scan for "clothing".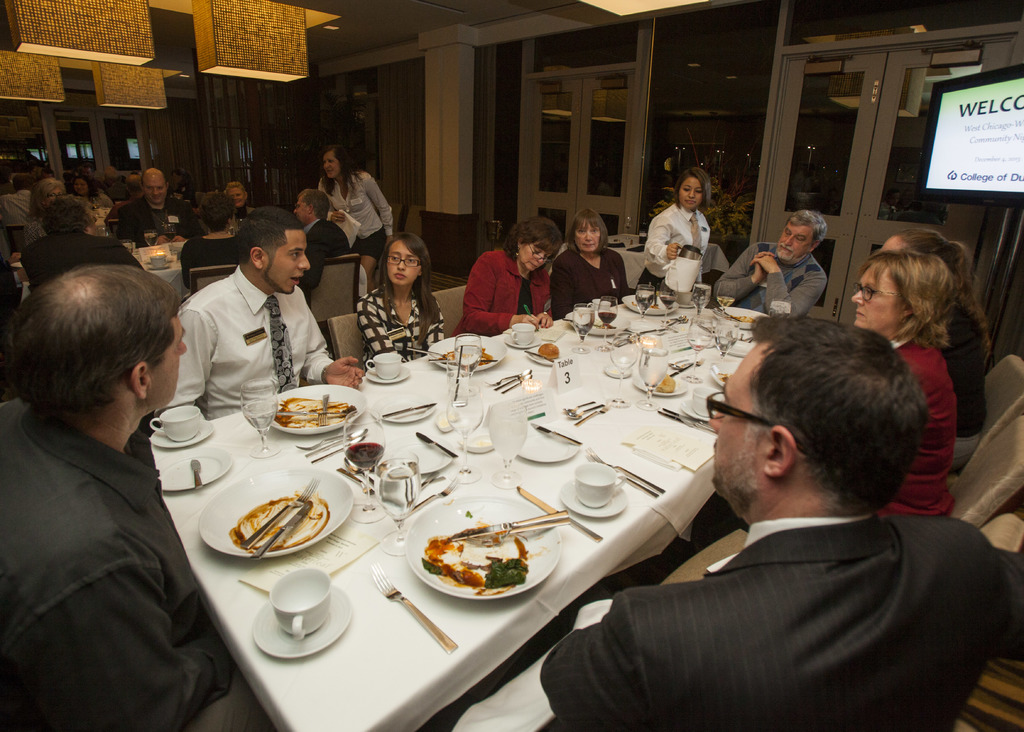
Scan result: region(178, 236, 238, 272).
